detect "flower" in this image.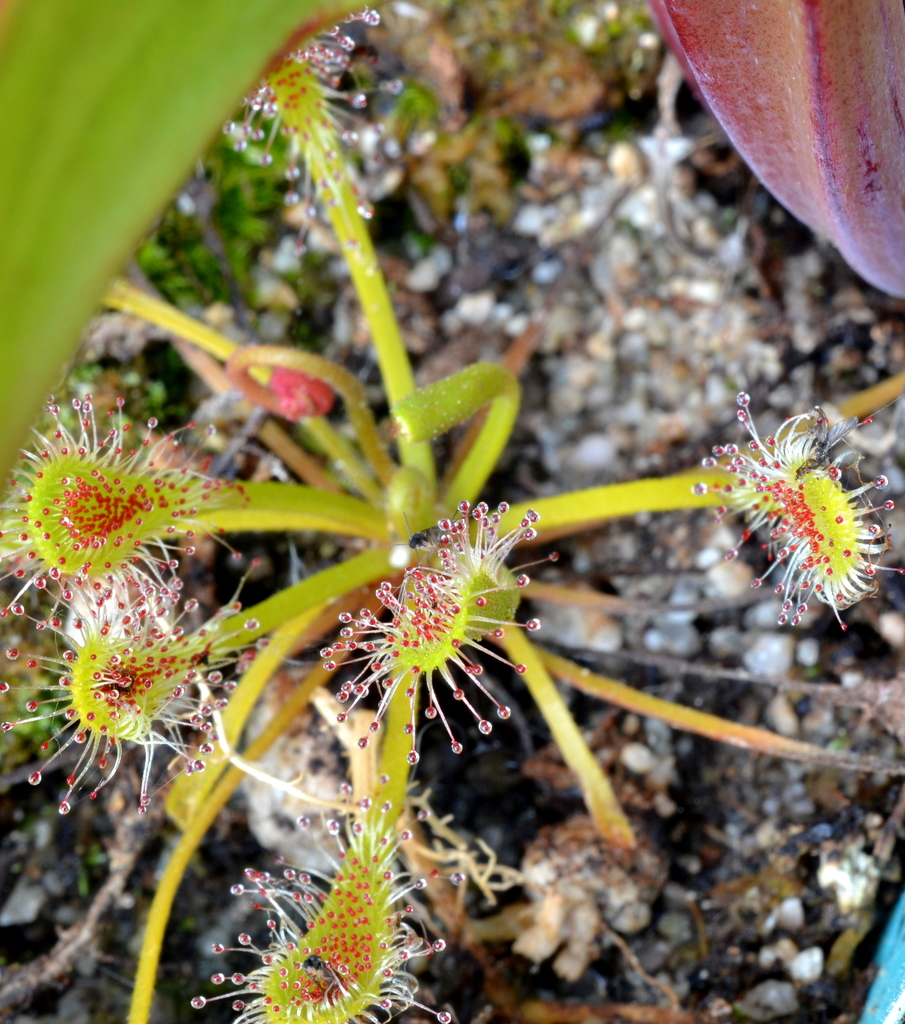
Detection: detection(188, 811, 452, 1023).
